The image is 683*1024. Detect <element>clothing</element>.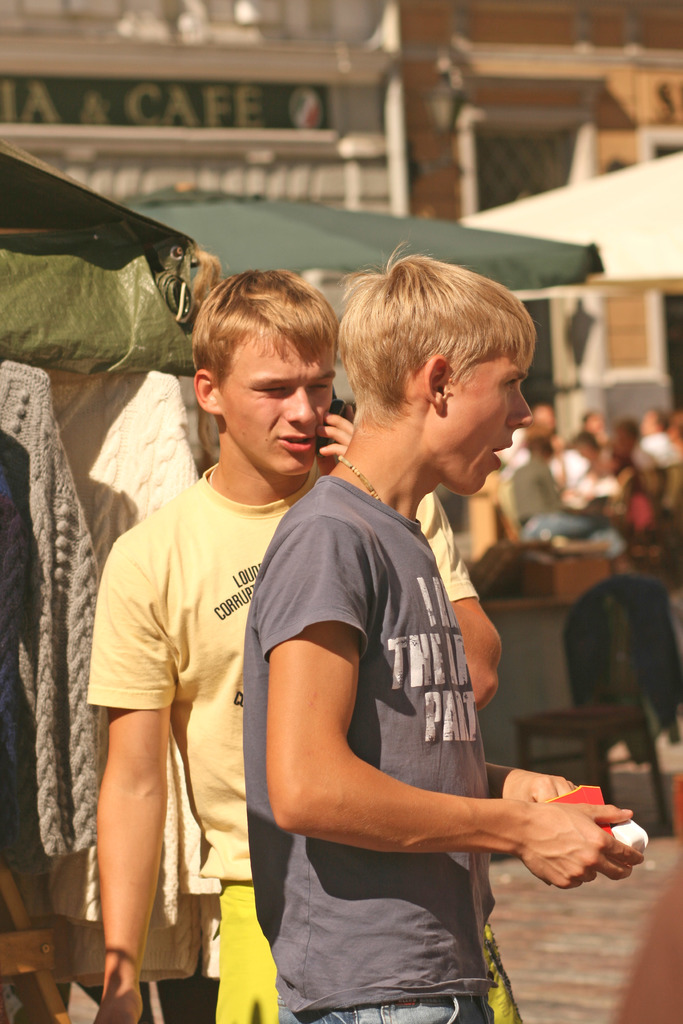
Detection: left=73, top=464, right=518, bottom=1023.
